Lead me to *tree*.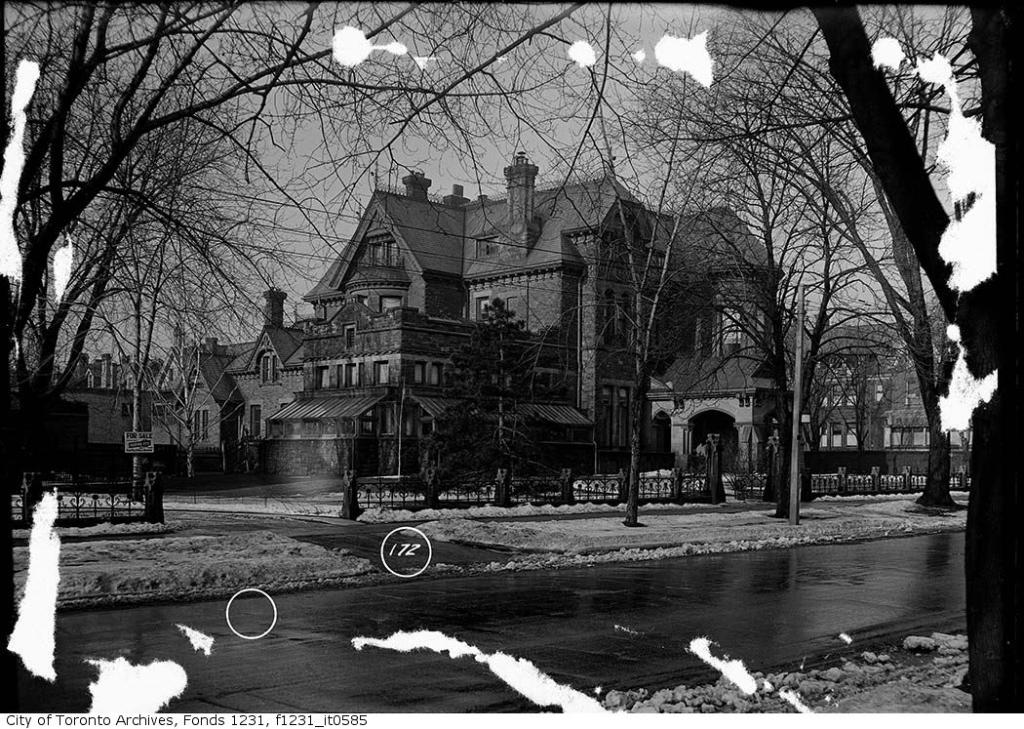
Lead to 0,0,617,639.
